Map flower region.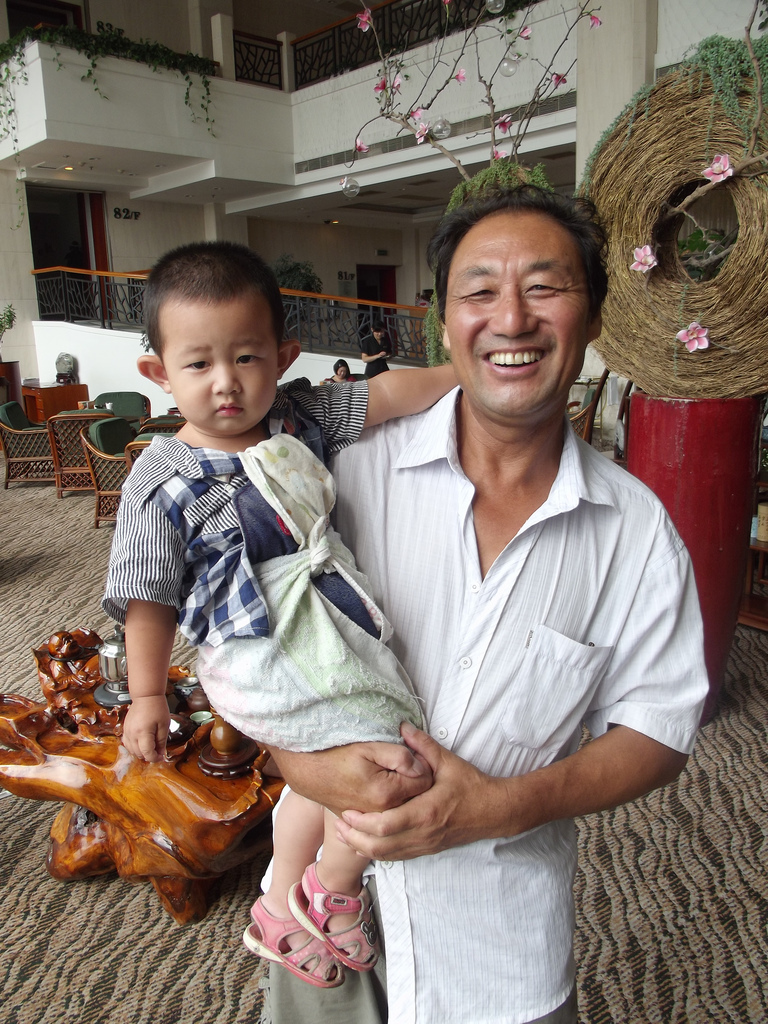
Mapped to box=[451, 69, 466, 83].
